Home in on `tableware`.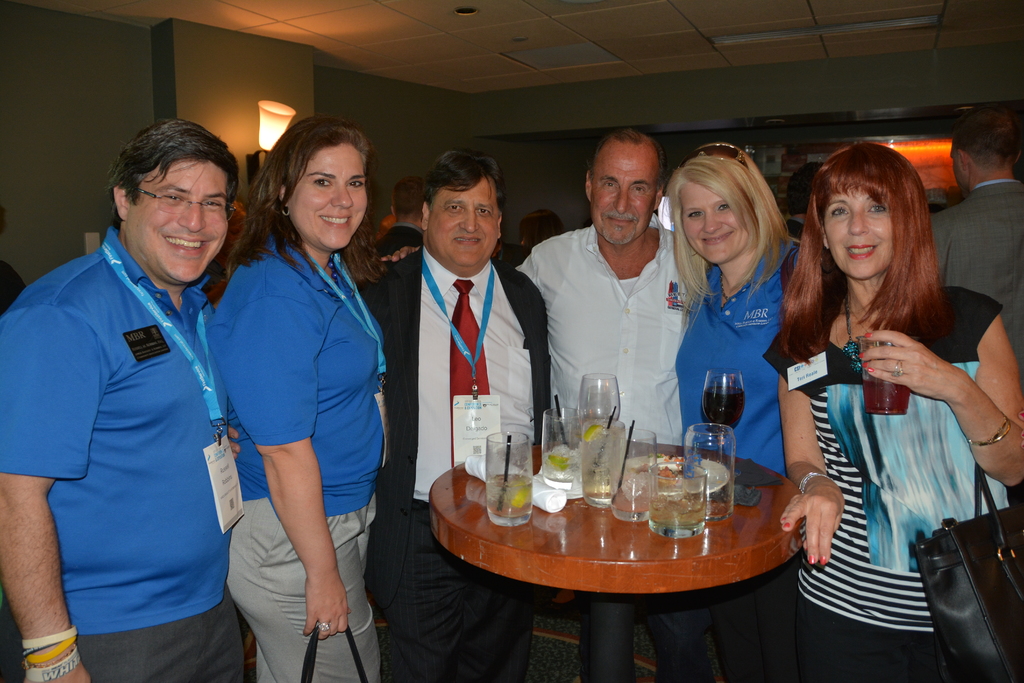
Homed in at box=[699, 374, 745, 489].
